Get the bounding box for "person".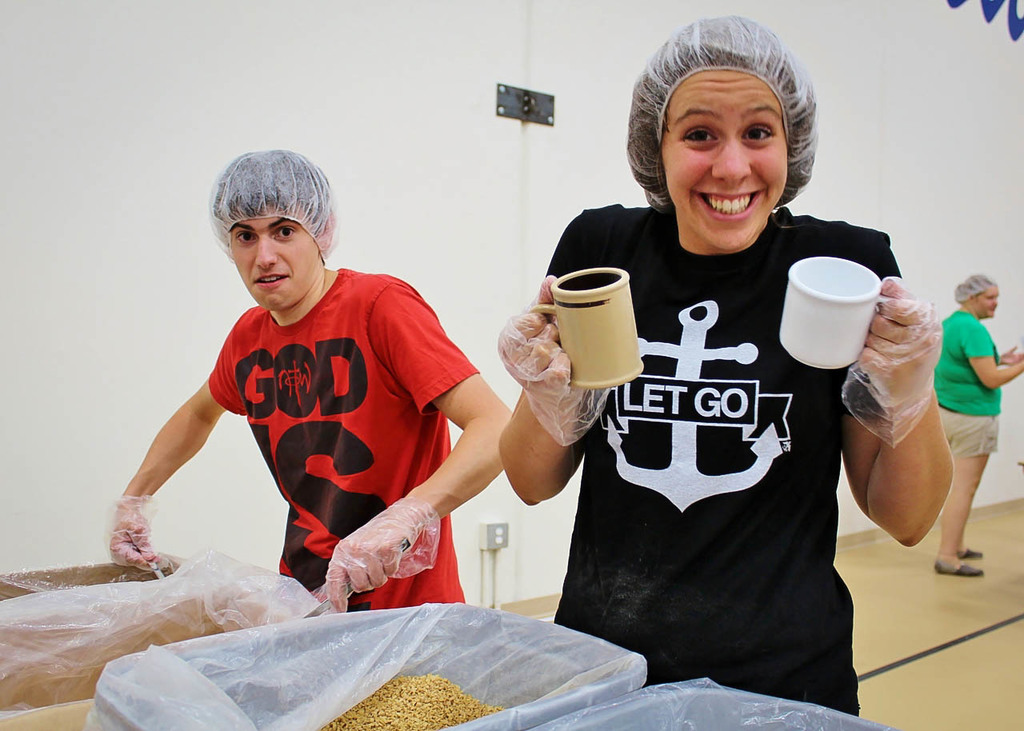
region(930, 268, 1019, 585).
